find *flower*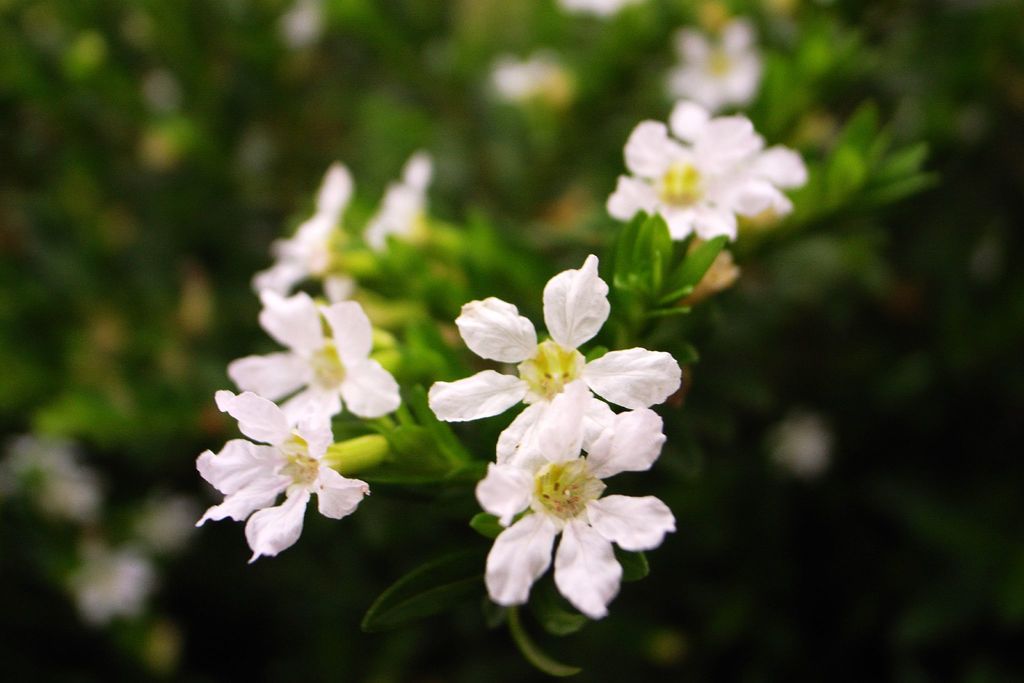
x1=189, y1=388, x2=370, y2=567
